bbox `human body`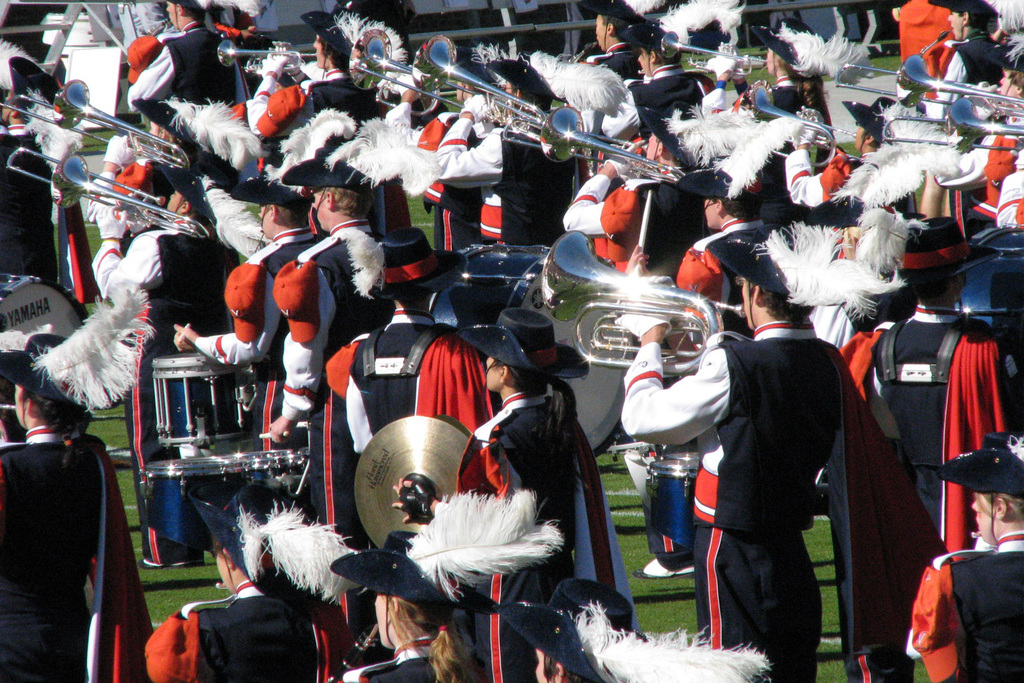
pyautogui.locateOnScreen(142, 473, 338, 682)
